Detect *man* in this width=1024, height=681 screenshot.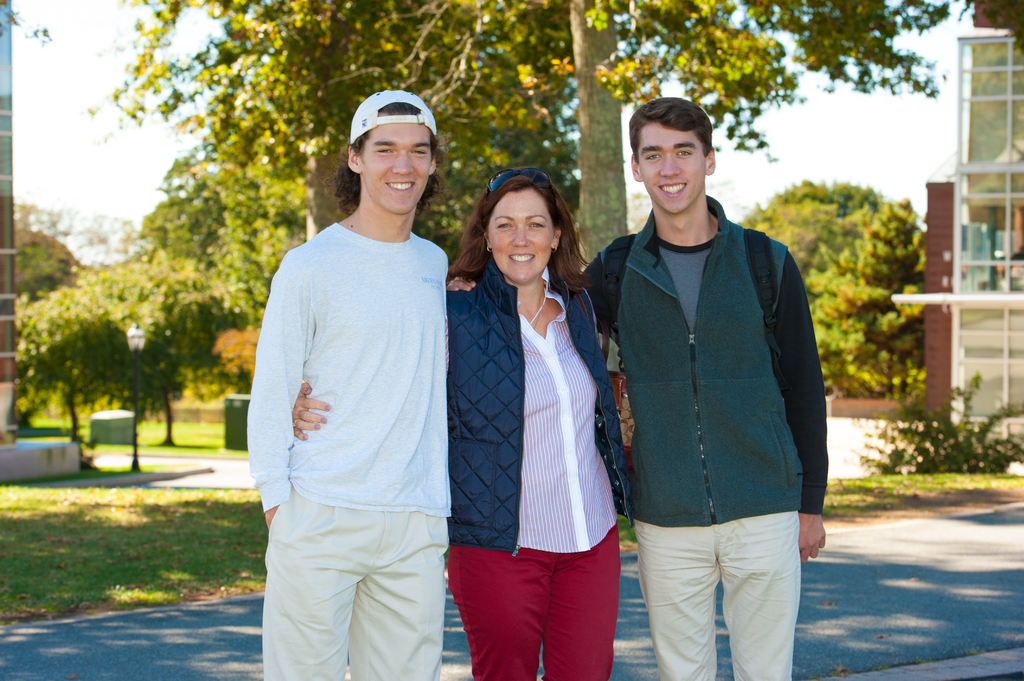
Detection: 243 82 455 680.
